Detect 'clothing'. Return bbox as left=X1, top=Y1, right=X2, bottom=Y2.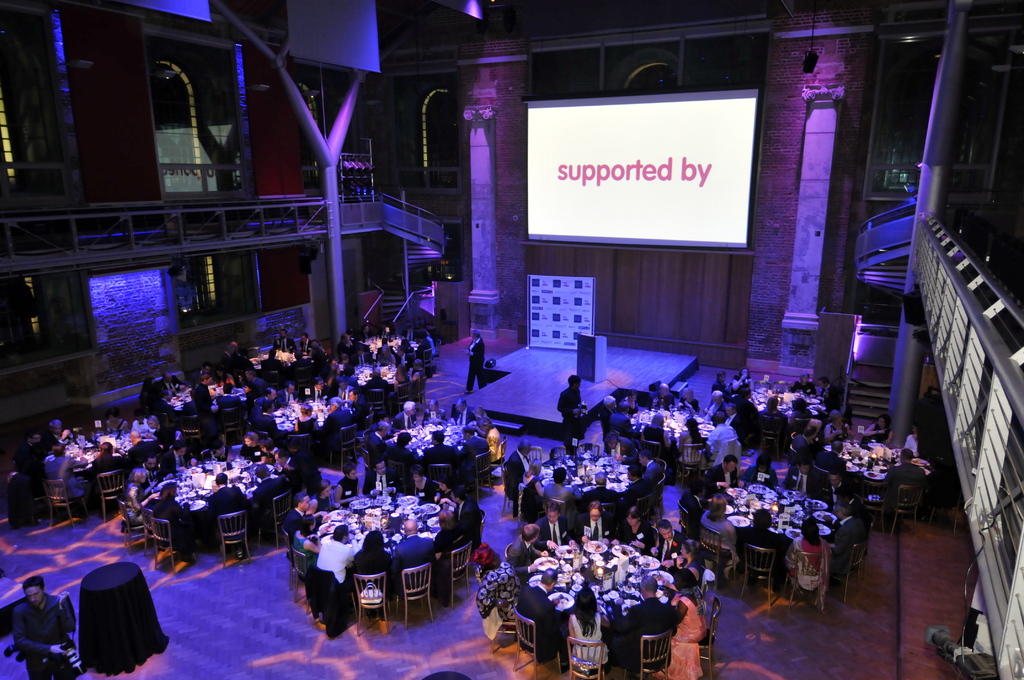
left=653, top=592, right=703, bottom=674.
